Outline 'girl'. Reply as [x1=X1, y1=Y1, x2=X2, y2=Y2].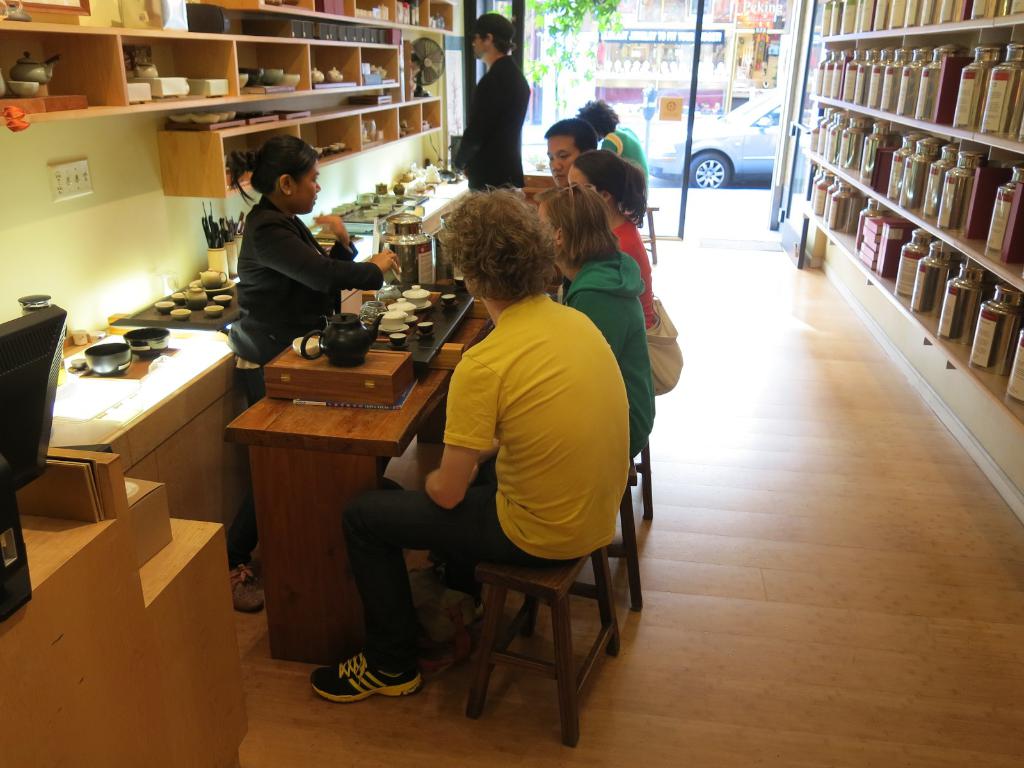
[x1=210, y1=119, x2=401, y2=624].
